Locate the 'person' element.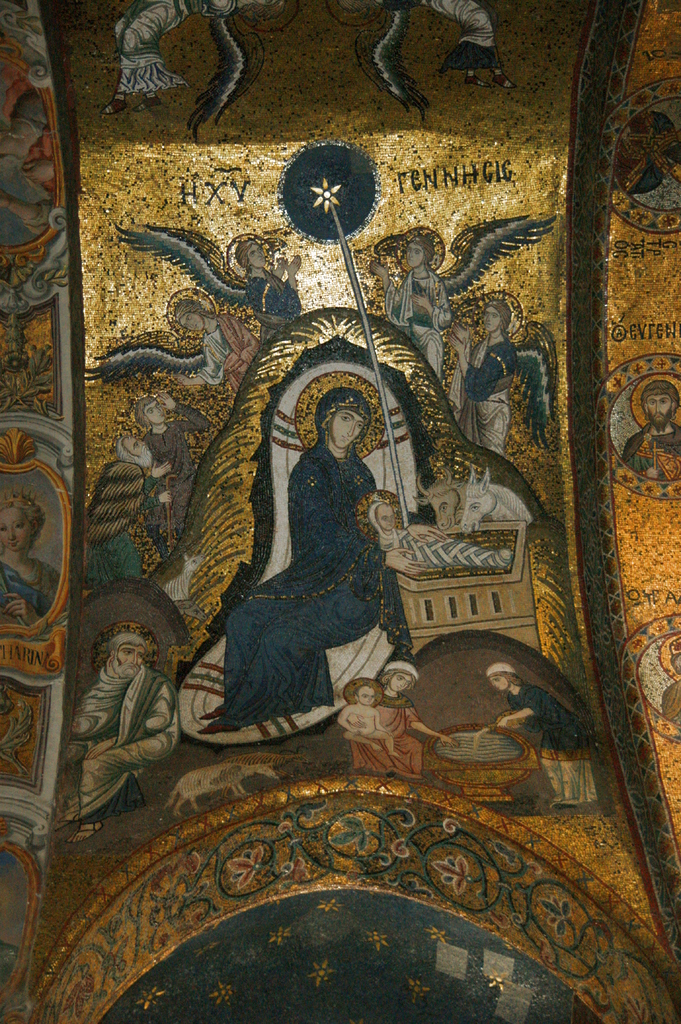
Element bbox: [622,101,680,213].
